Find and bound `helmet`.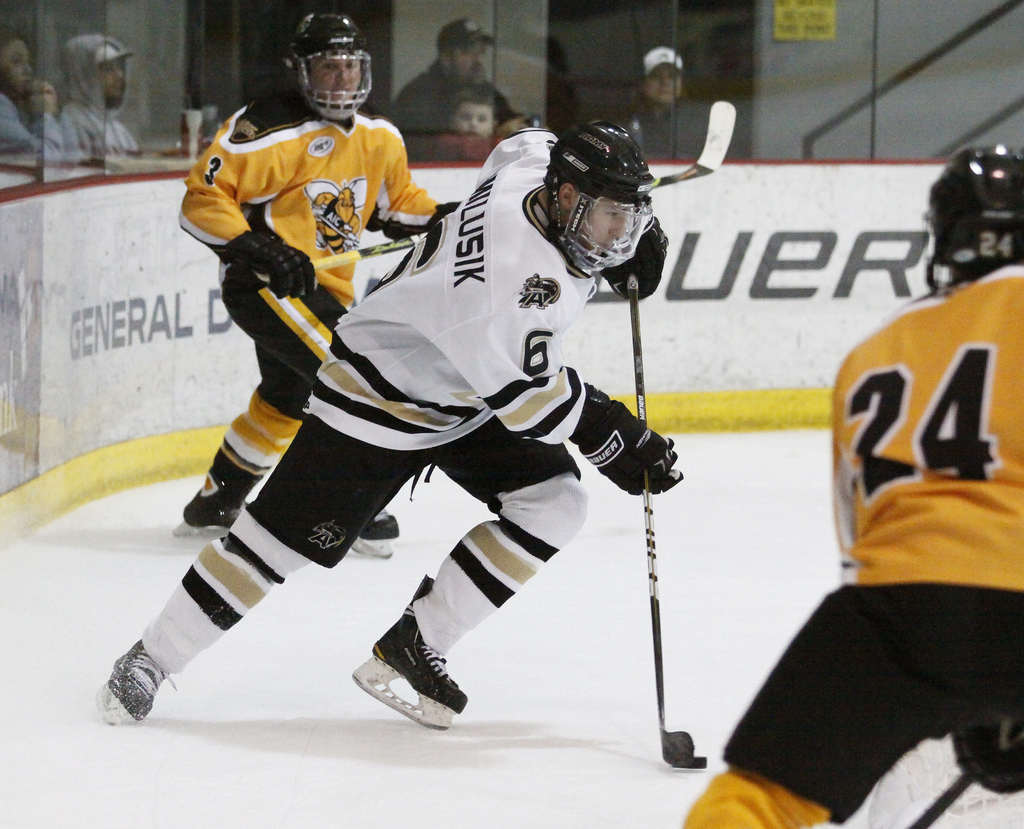
Bound: Rect(540, 129, 665, 263).
